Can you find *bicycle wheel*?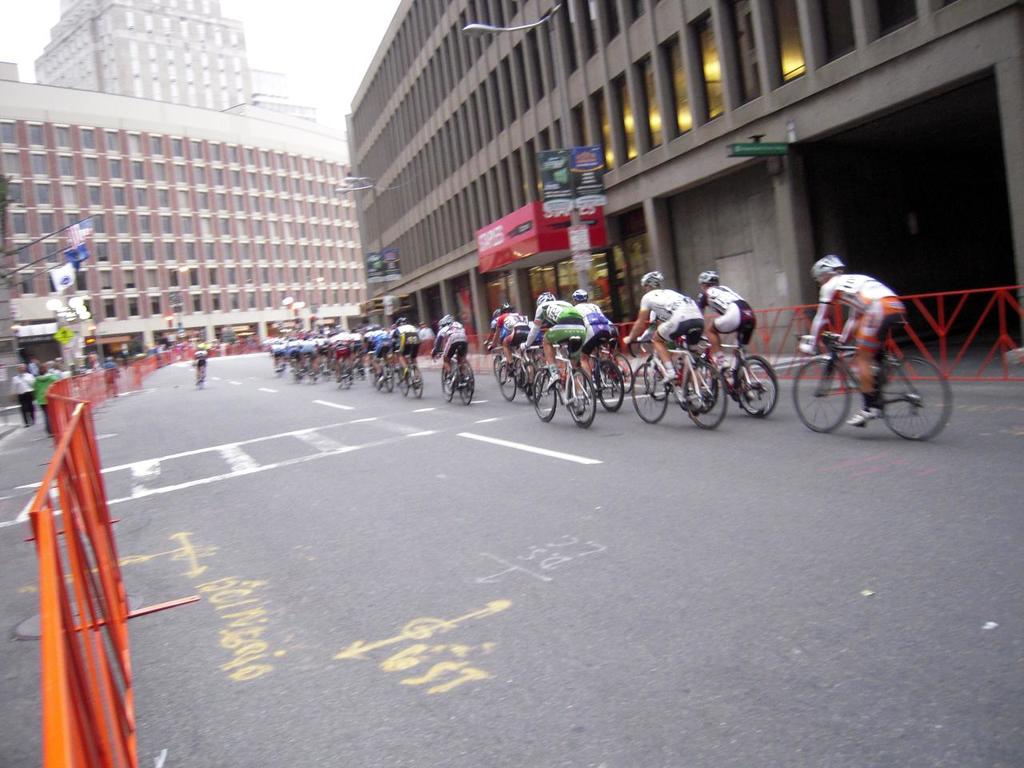
Yes, bounding box: left=489, top=350, right=505, bottom=382.
